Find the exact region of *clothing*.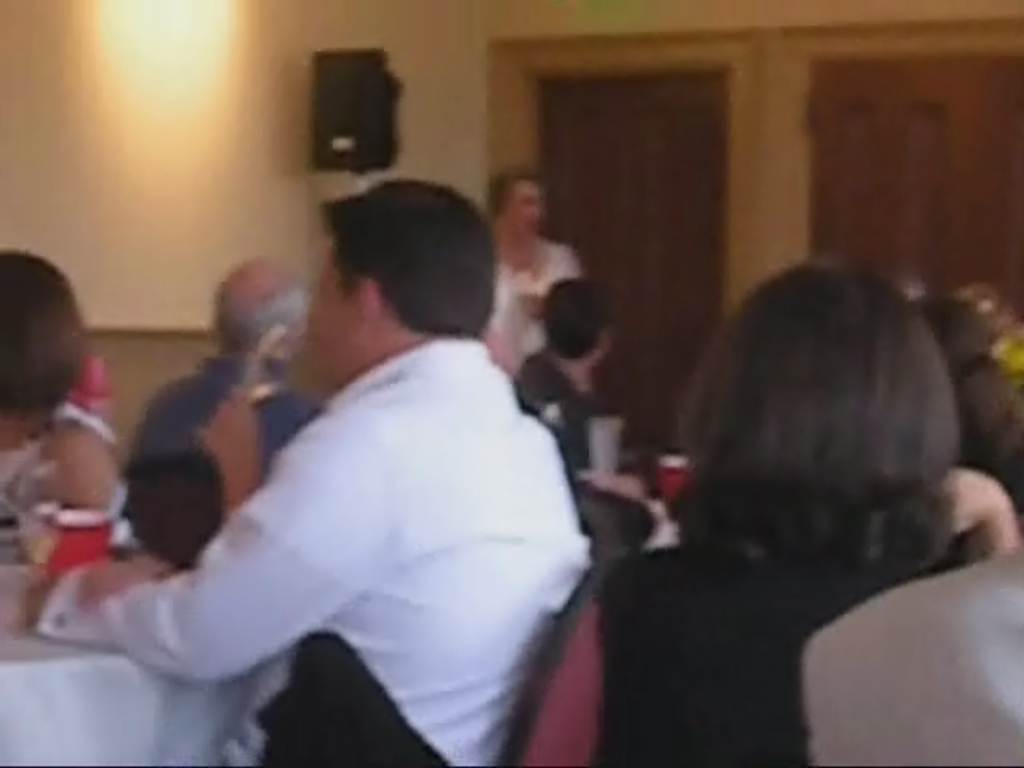
Exact region: bbox=[509, 347, 664, 571].
